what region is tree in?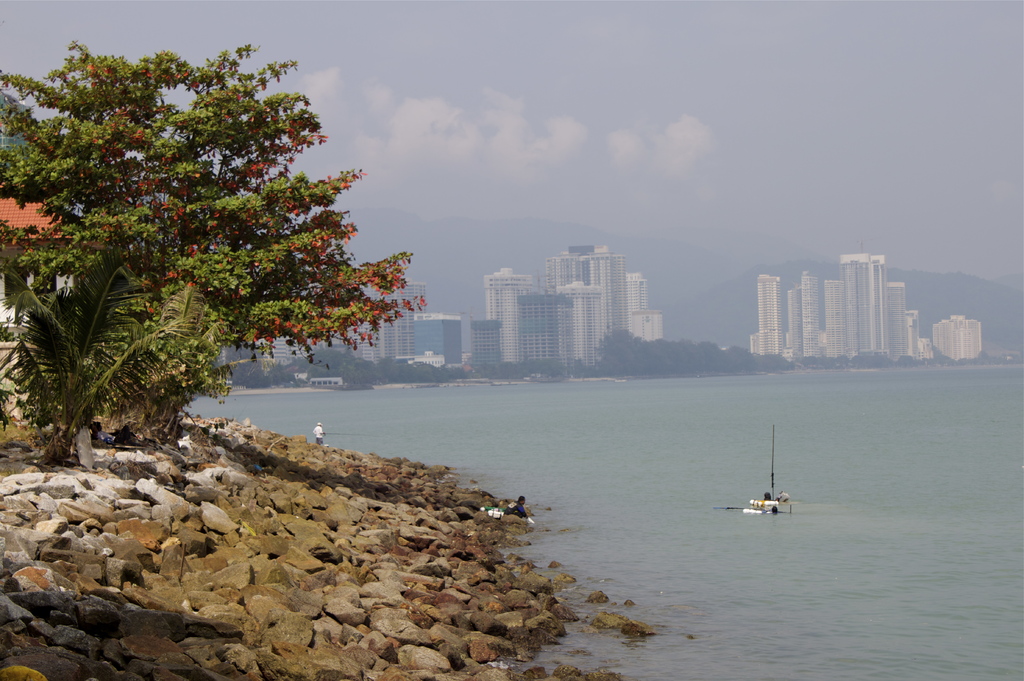
l=414, t=314, r=1023, b=377.
